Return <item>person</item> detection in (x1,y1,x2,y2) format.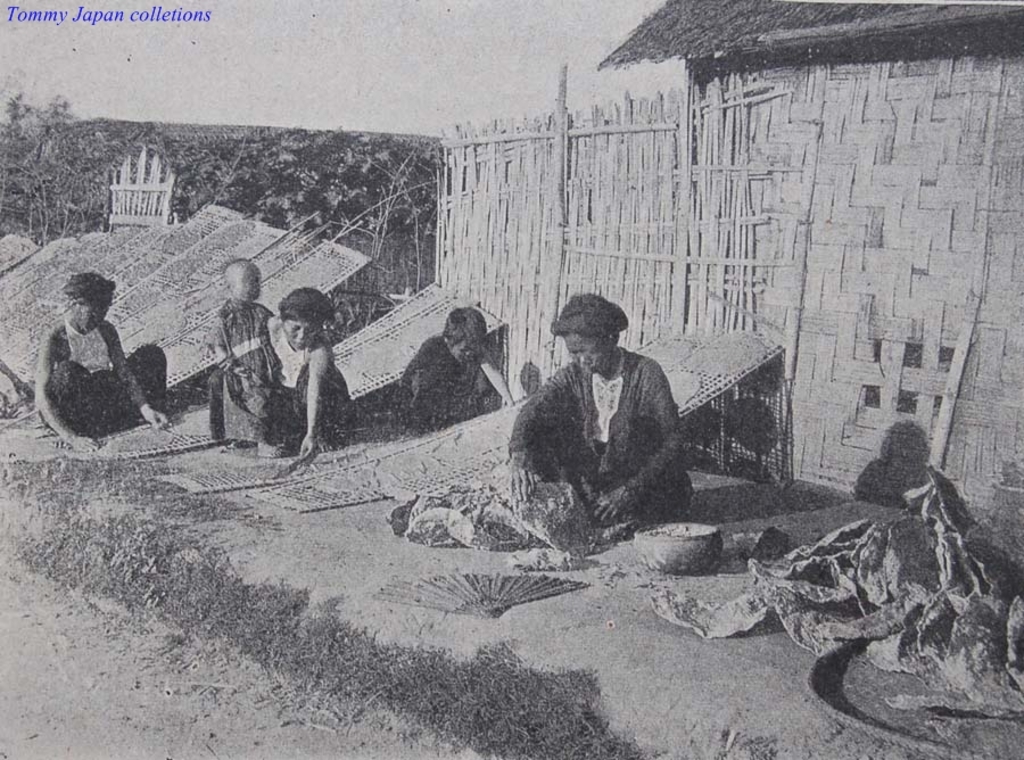
(525,284,695,560).
